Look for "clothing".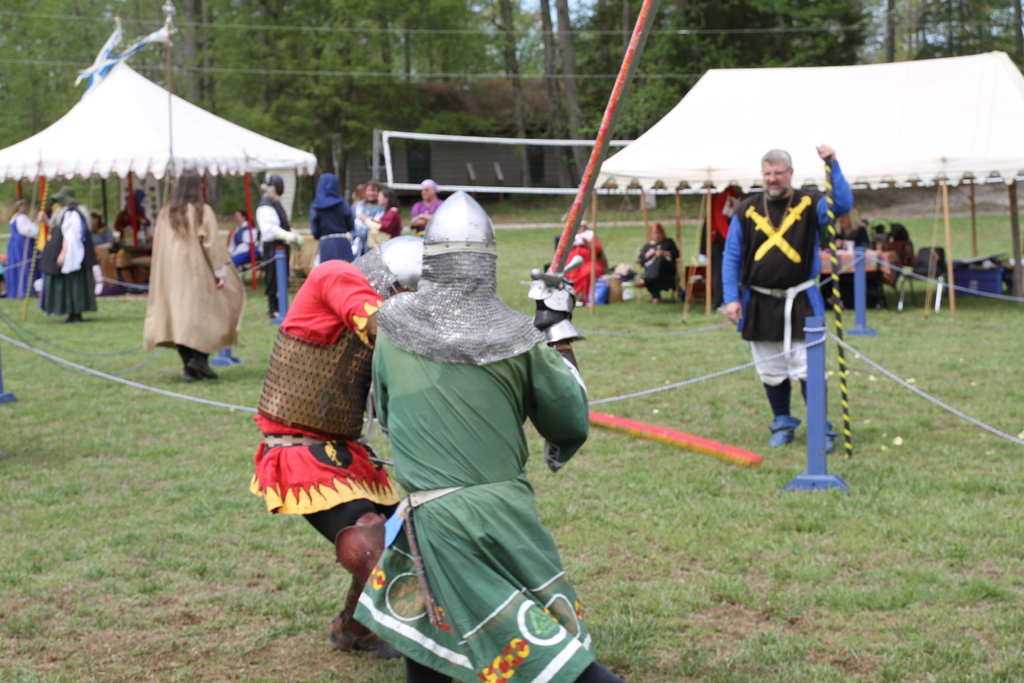
Found: (309, 173, 353, 259).
